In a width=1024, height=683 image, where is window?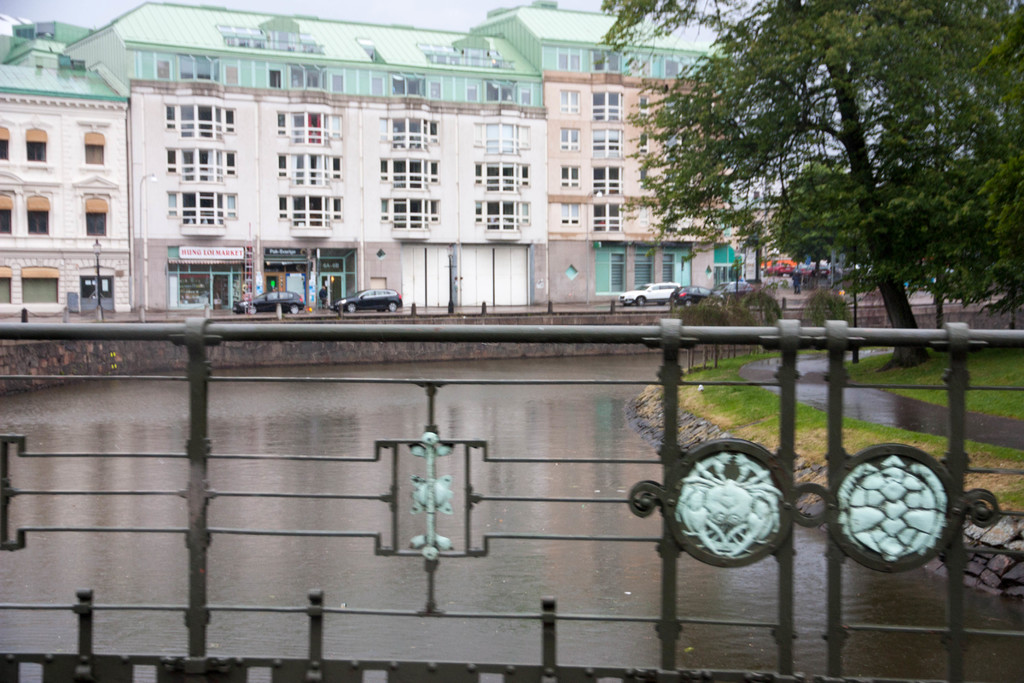
[x1=668, y1=95, x2=680, y2=116].
